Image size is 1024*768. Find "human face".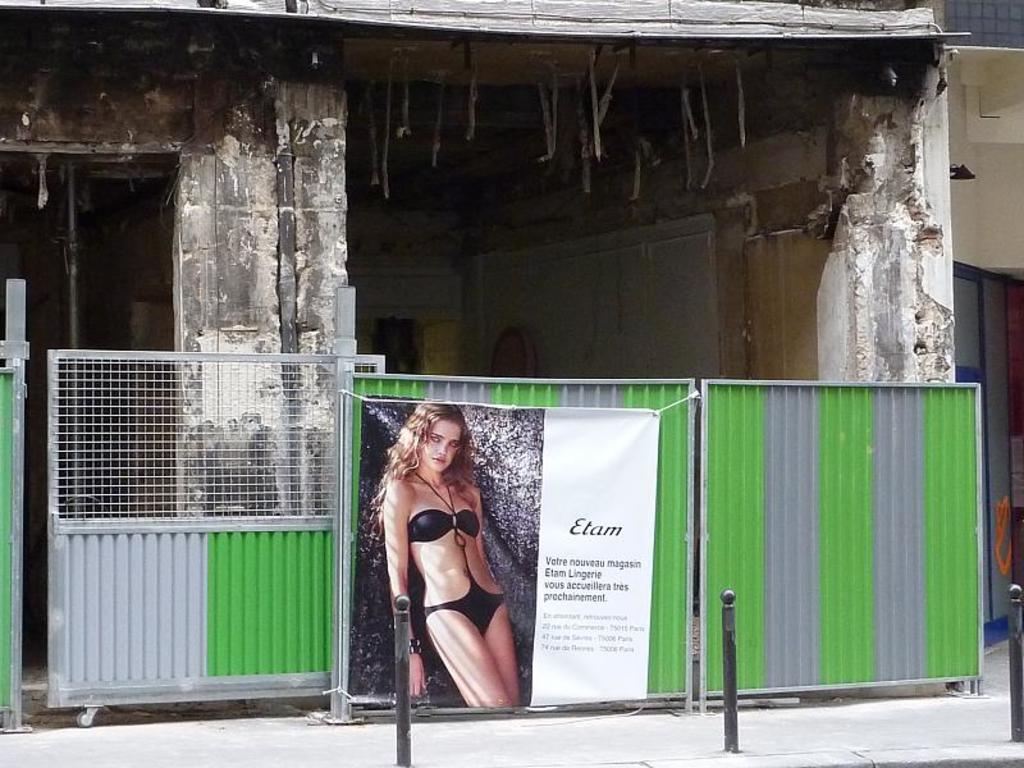
x1=412, y1=416, x2=463, y2=480.
